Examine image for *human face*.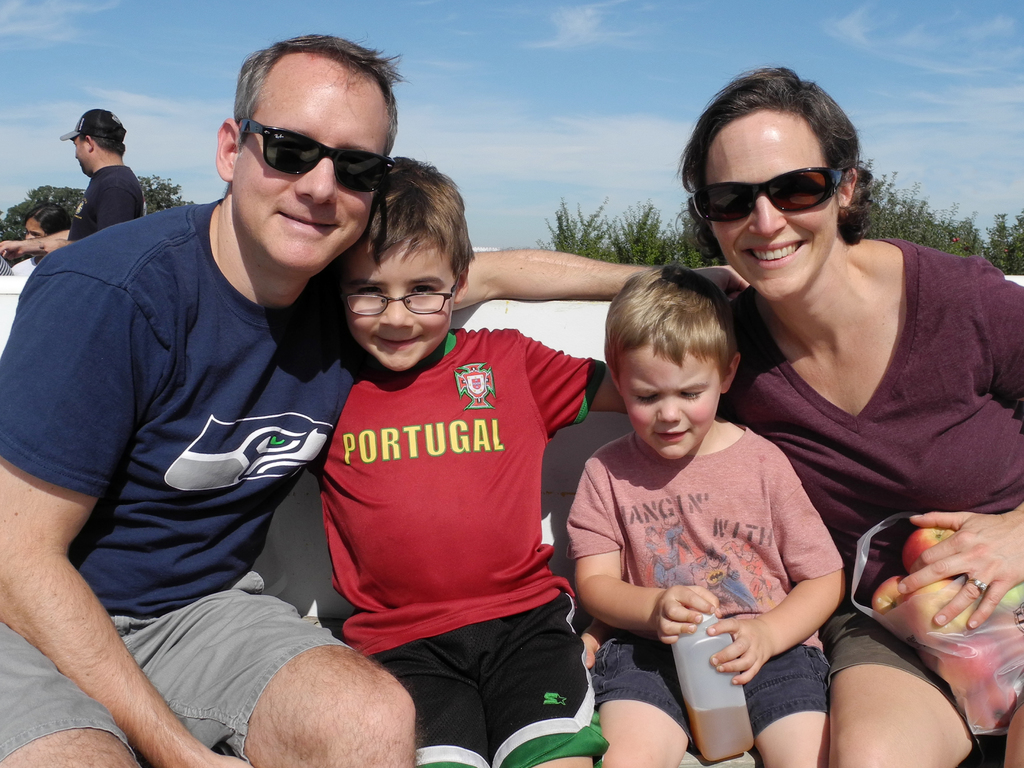
Examination result: <bbox>611, 338, 717, 460</bbox>.
